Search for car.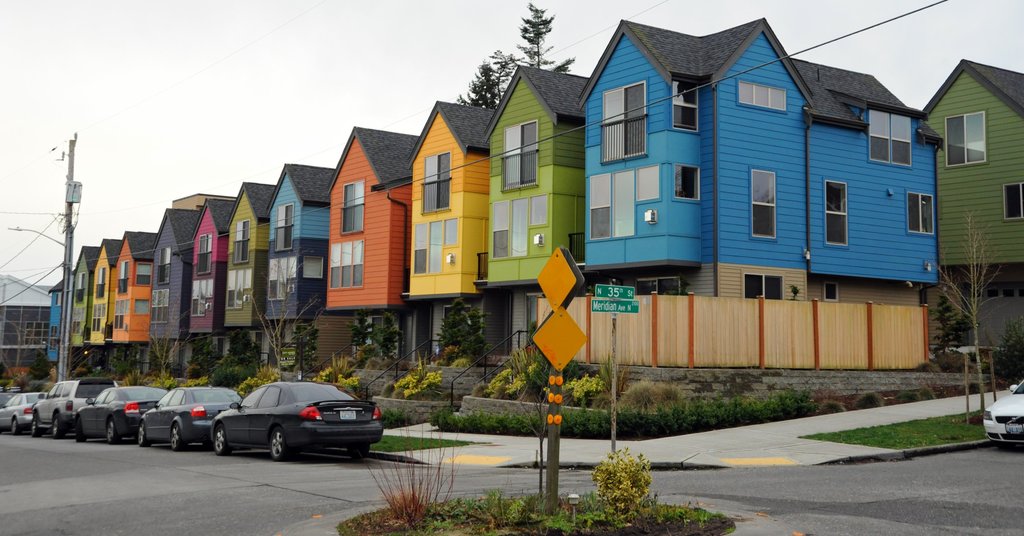
Found at (x1=35, y1=384, x2=109, y2=435).
